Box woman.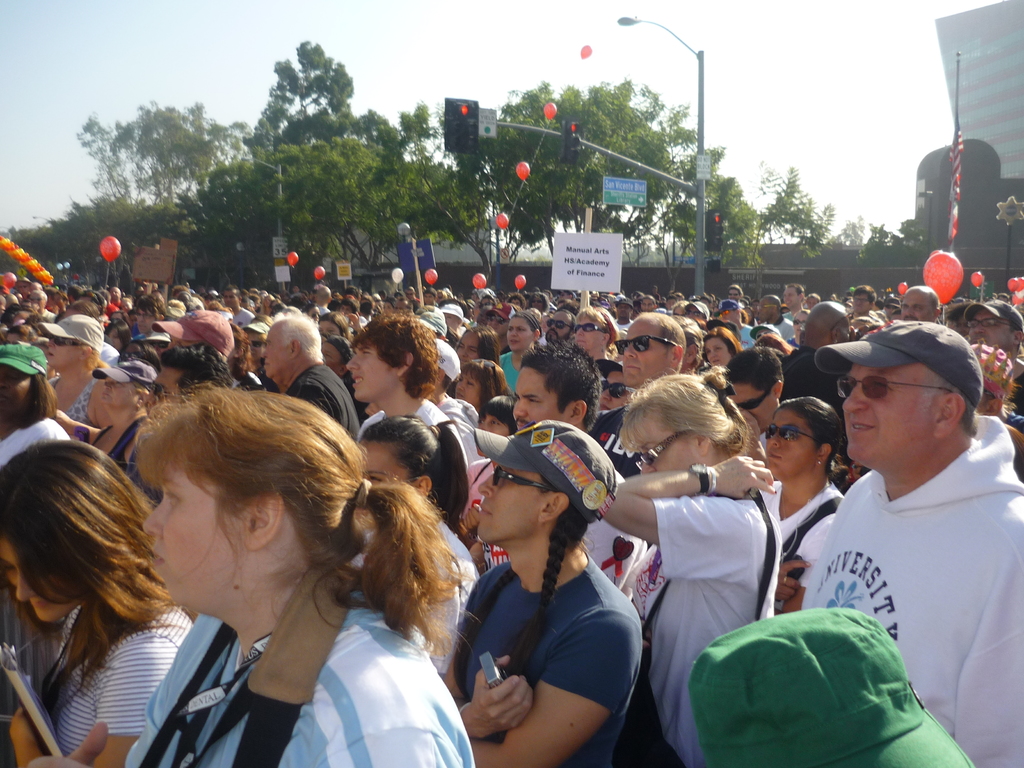
x1=452, y1=323, x2=496, y2=369.
